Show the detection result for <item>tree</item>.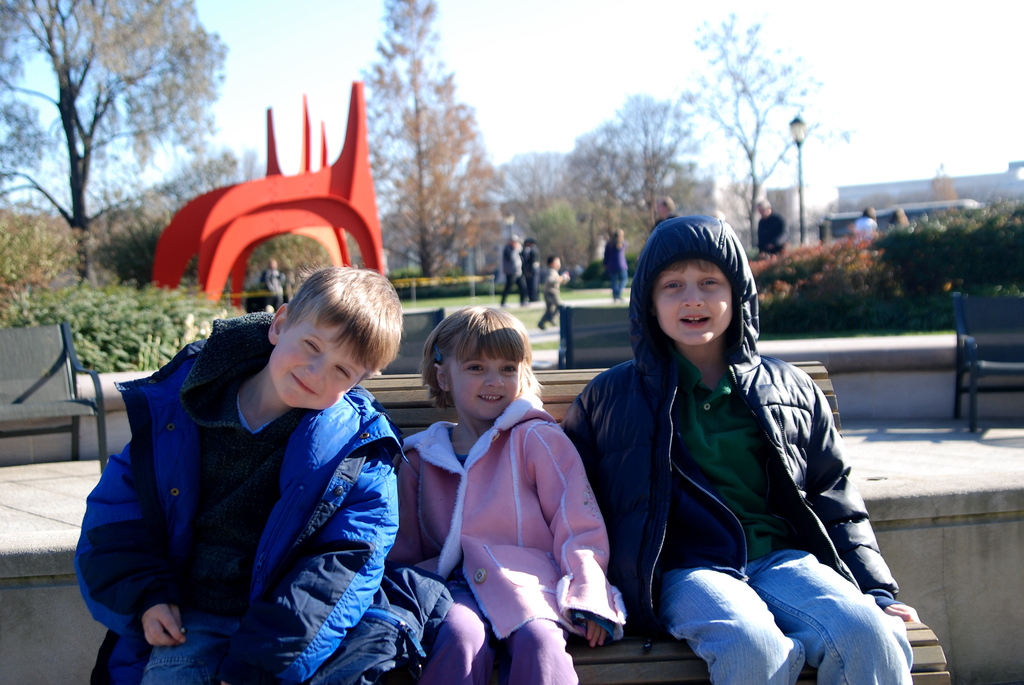
(left=475, top=145, right=621, bottom=292).
